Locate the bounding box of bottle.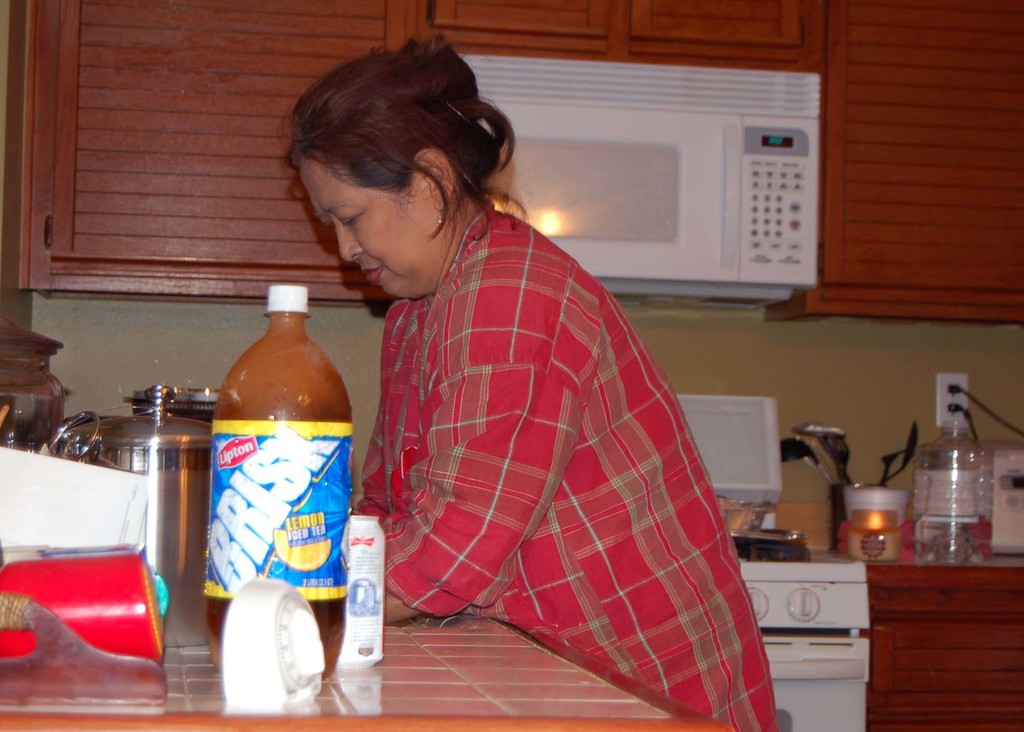
Bounding box: {"x1": 203, "y1": 277, "x2": 359, "y2": 677}.
